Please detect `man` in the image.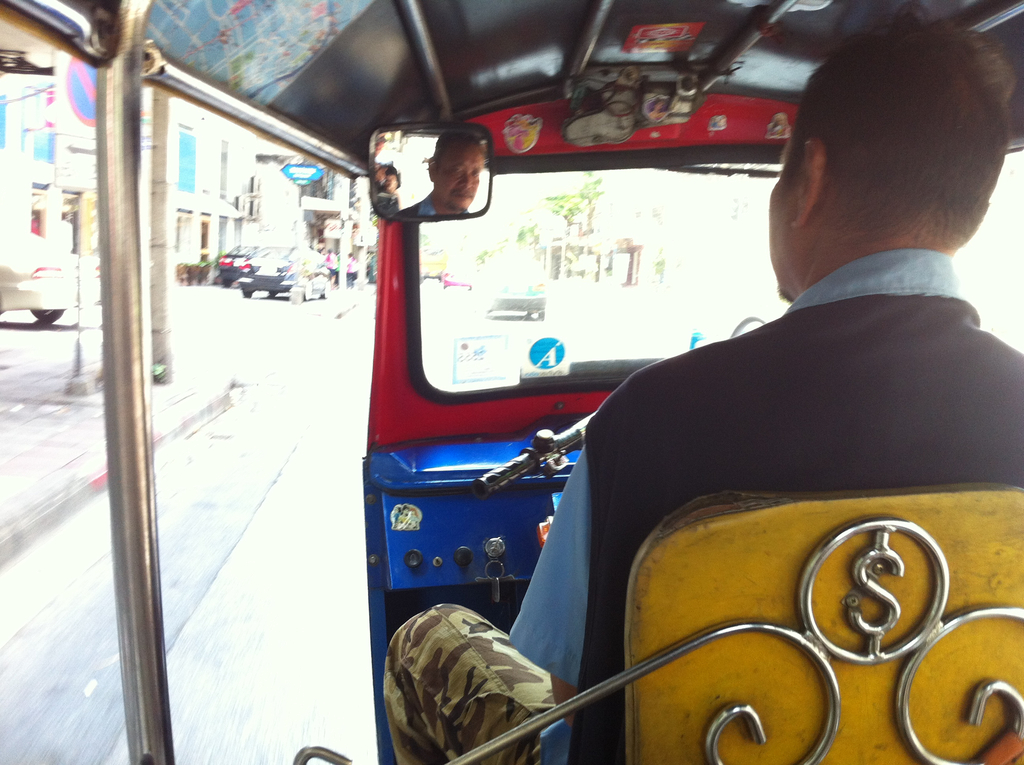
(378, 20, 1023, 764).
